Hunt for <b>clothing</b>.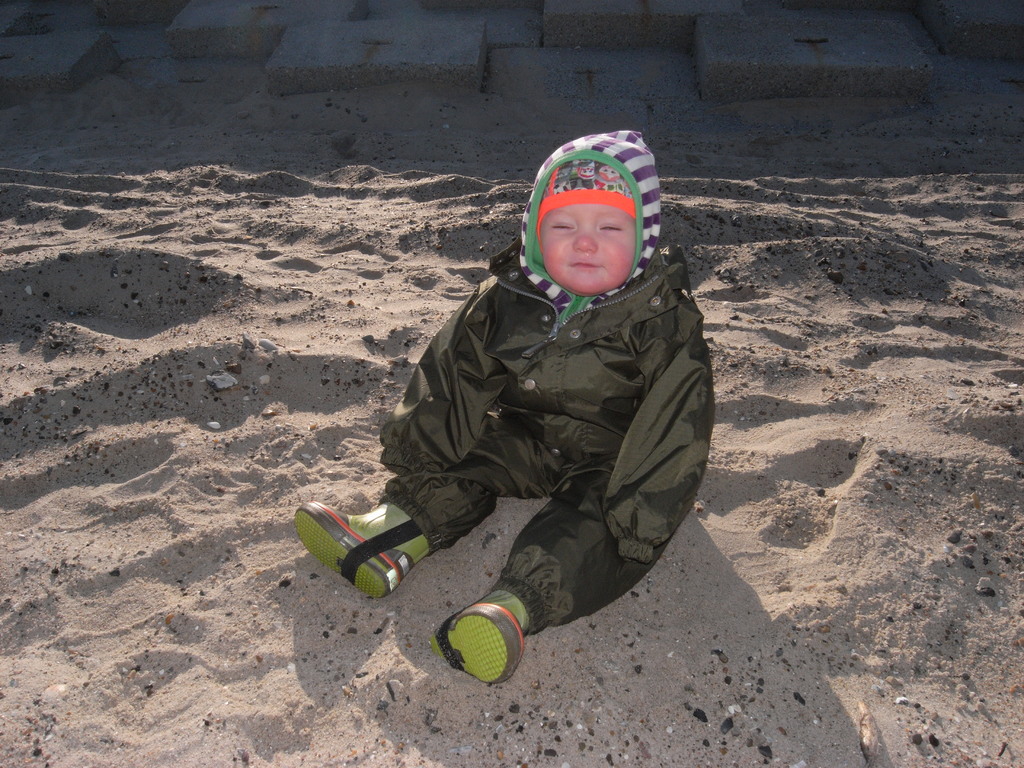
Hunted down at left=365, top=236, right=720, bottom=630.
